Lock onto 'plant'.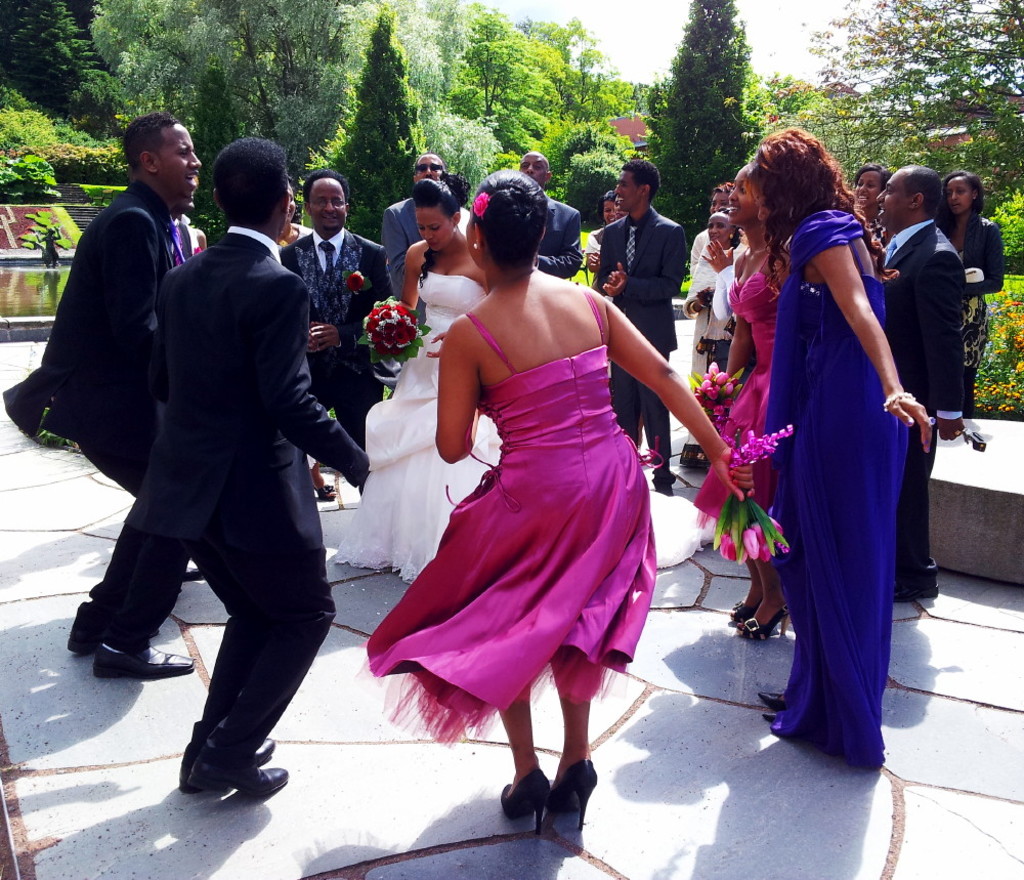
Locked: BBox(0, 104, 61, 157).
